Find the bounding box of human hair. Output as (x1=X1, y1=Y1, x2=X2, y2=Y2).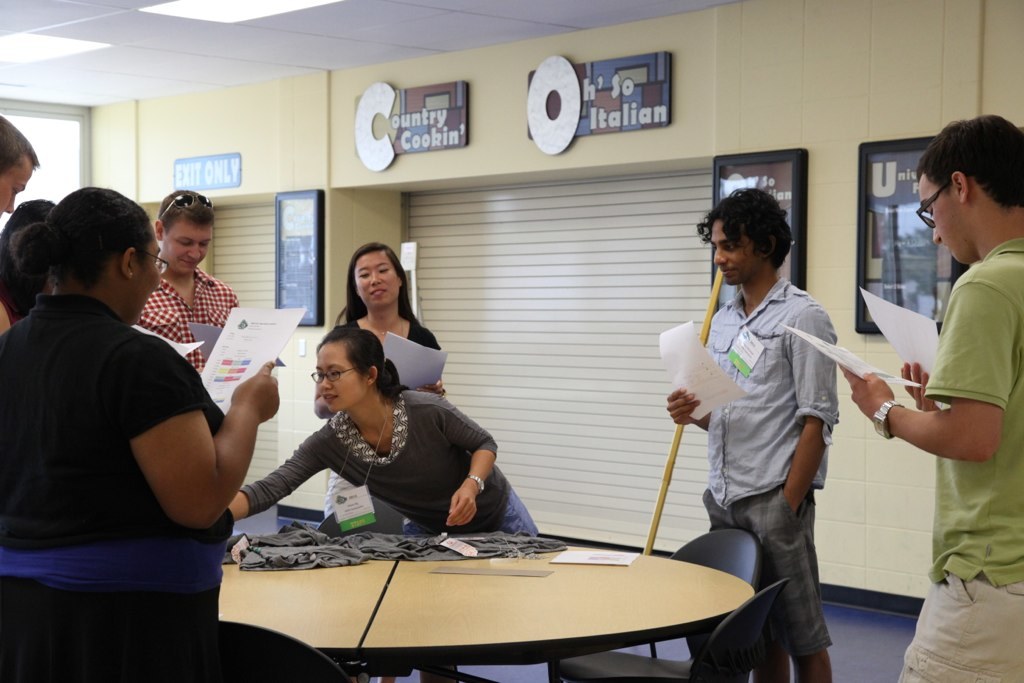
(x1=157, y1=186, x2=217, y2=232).
